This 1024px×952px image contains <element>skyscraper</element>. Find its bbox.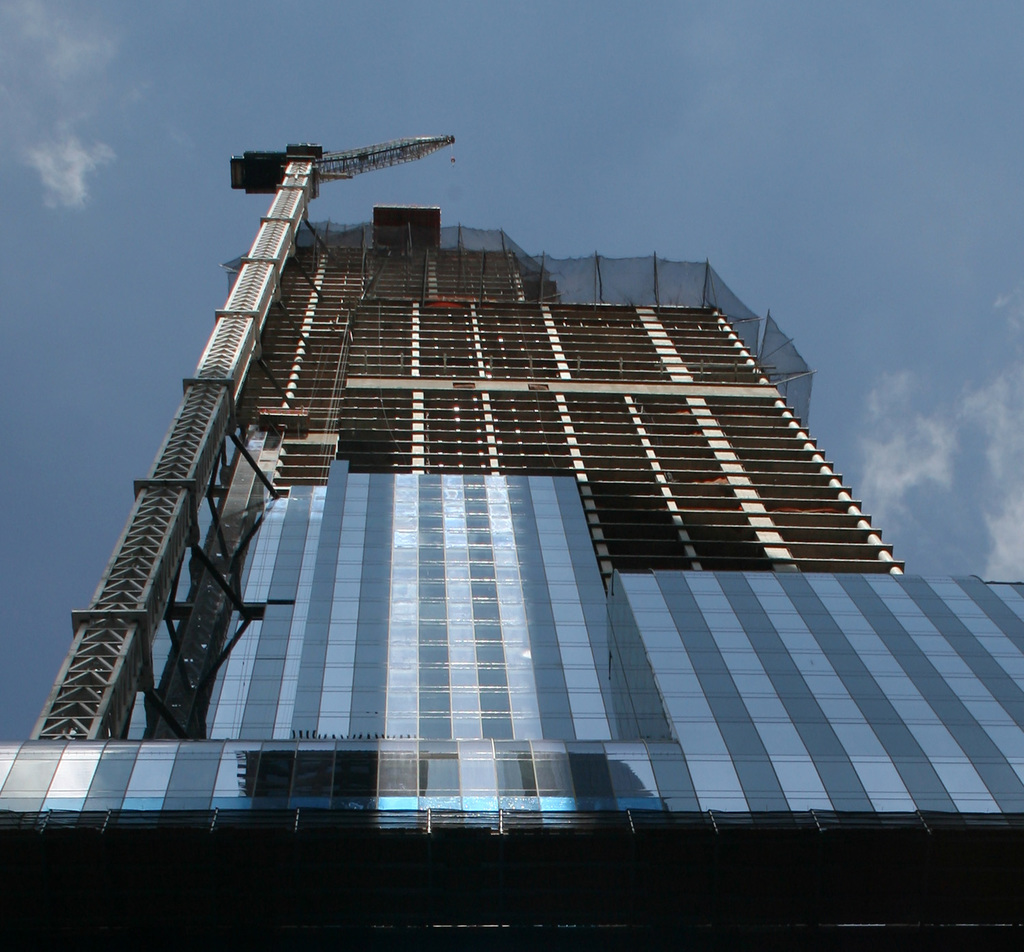
[x1=0, y1=140, x2=1023, y2=951].
